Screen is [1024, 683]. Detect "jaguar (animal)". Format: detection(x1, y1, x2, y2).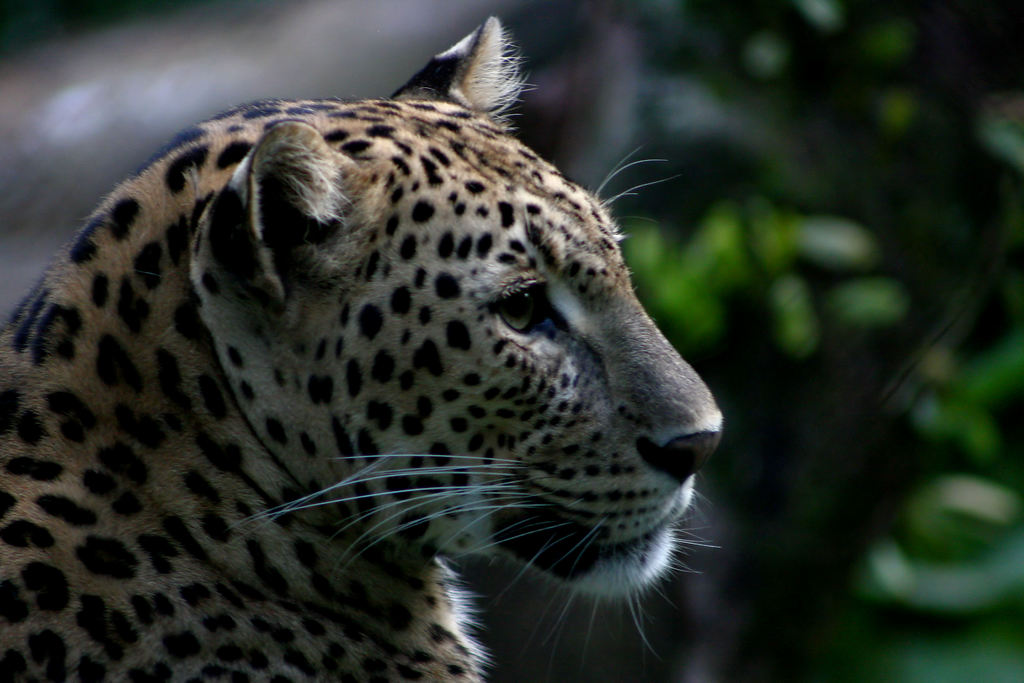
detection(0, 12, 726, 682).
